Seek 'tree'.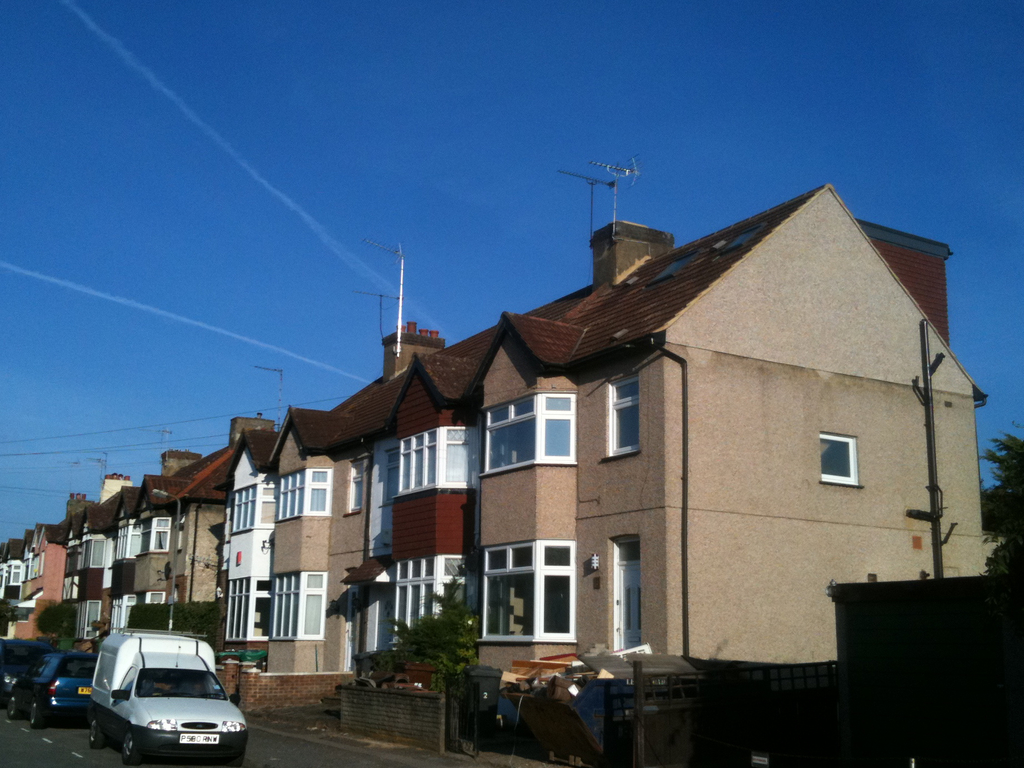
980 426 1023 569.
